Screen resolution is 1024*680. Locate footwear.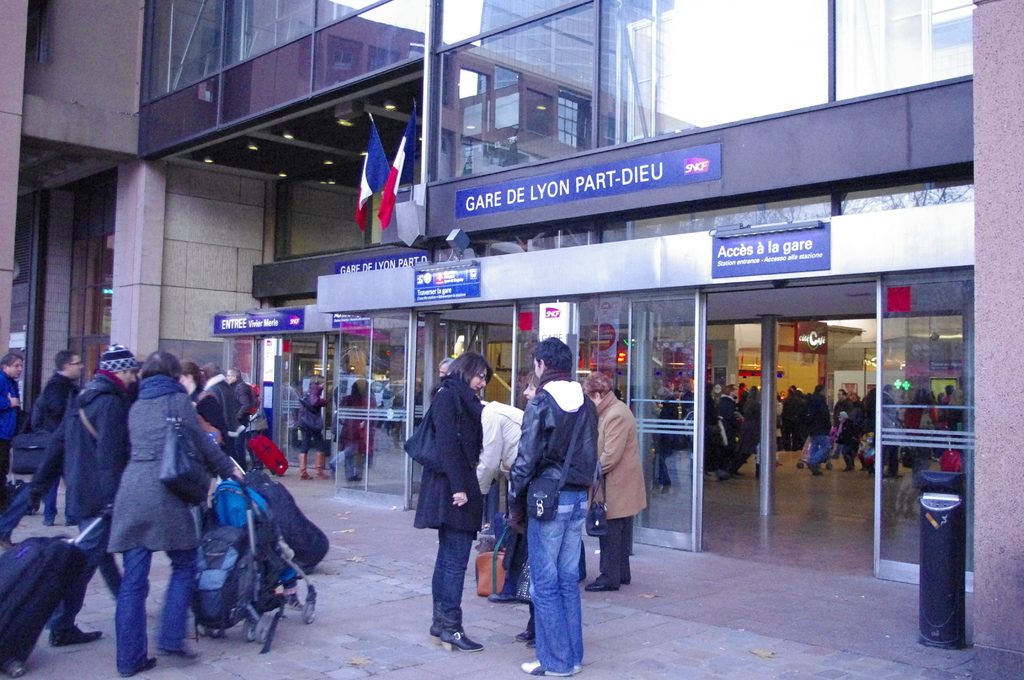
bbox=(442, 631, 483, 652).
